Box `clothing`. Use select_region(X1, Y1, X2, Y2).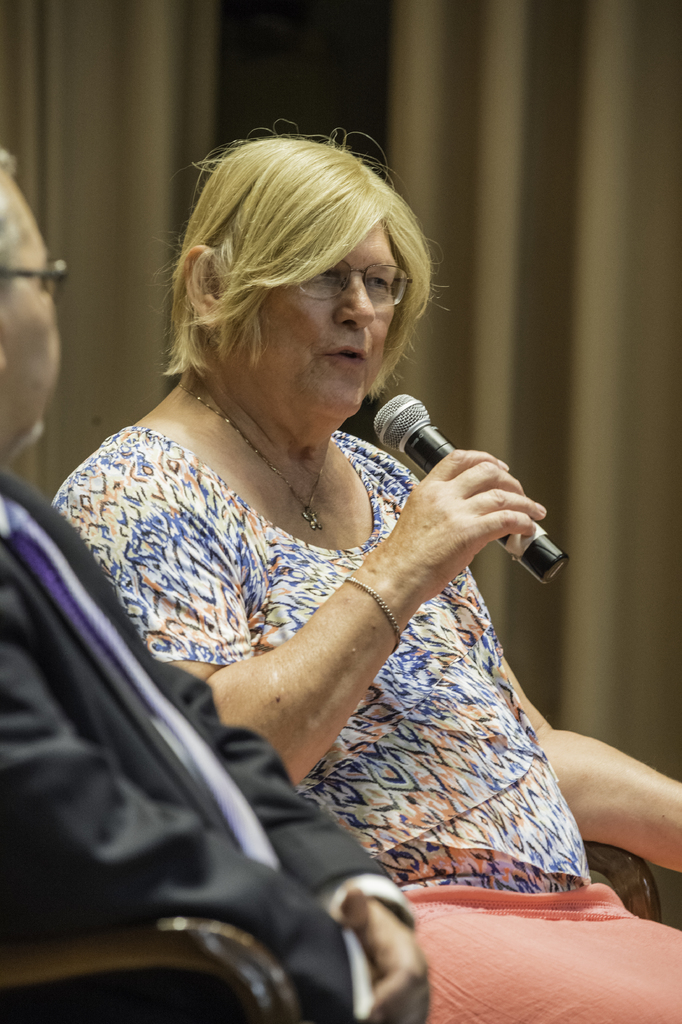
select_region(57, 428, 681, 1023).
